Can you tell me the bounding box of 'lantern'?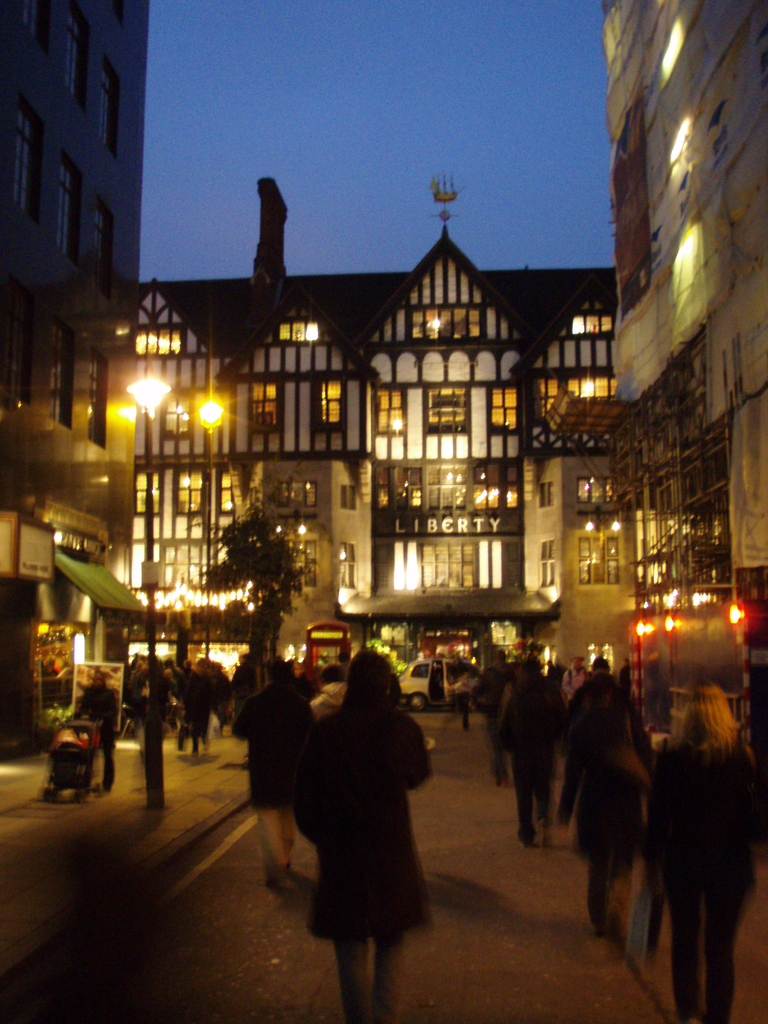
[127, 376, 169, 407].
